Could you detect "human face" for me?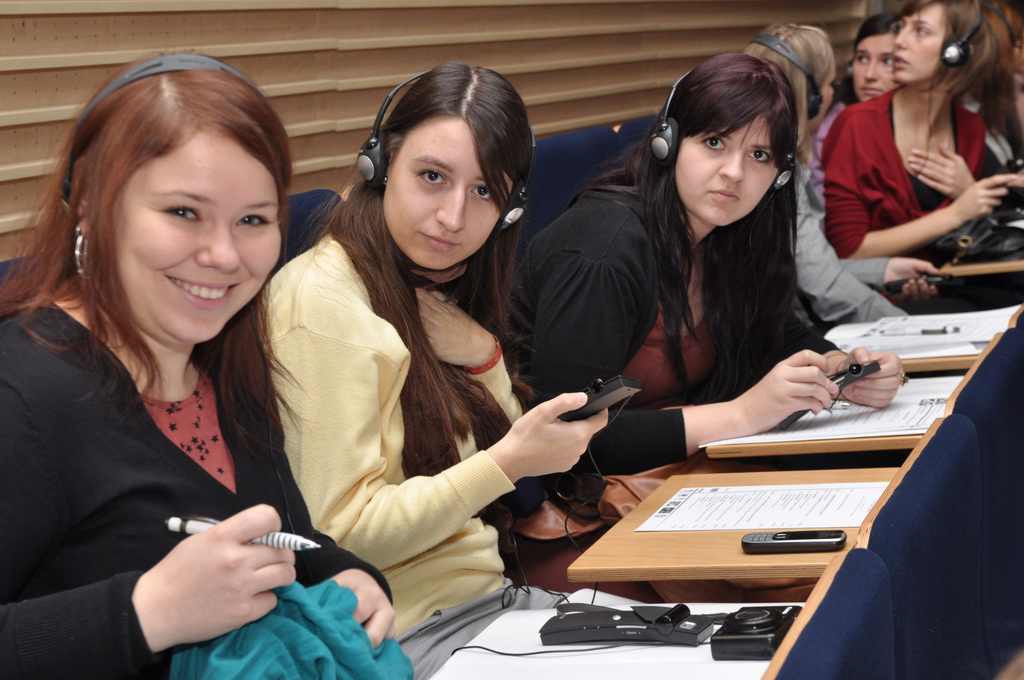
Detection result: bbox=[884, 0, 947, 91].
